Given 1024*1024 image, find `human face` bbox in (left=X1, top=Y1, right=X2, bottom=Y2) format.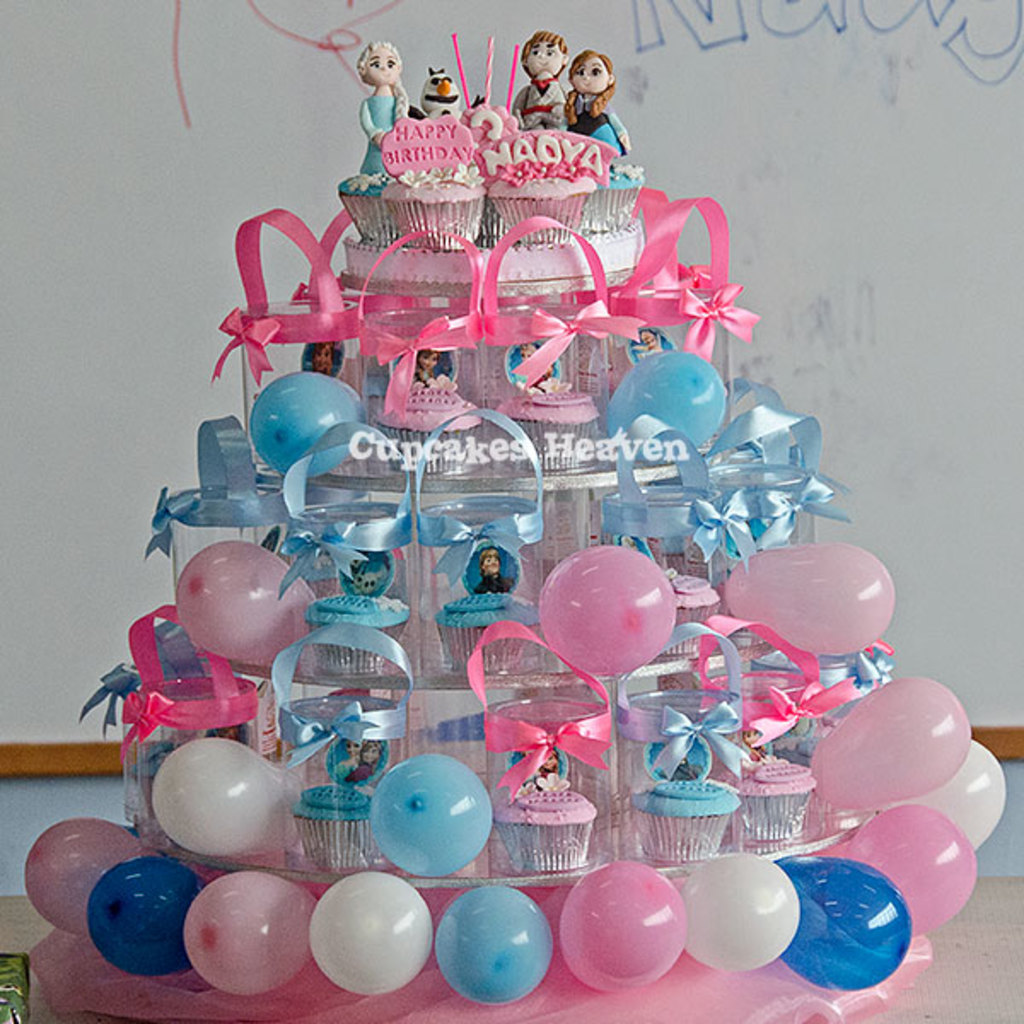
(left=579, top=58, right=604, bottom=82).
